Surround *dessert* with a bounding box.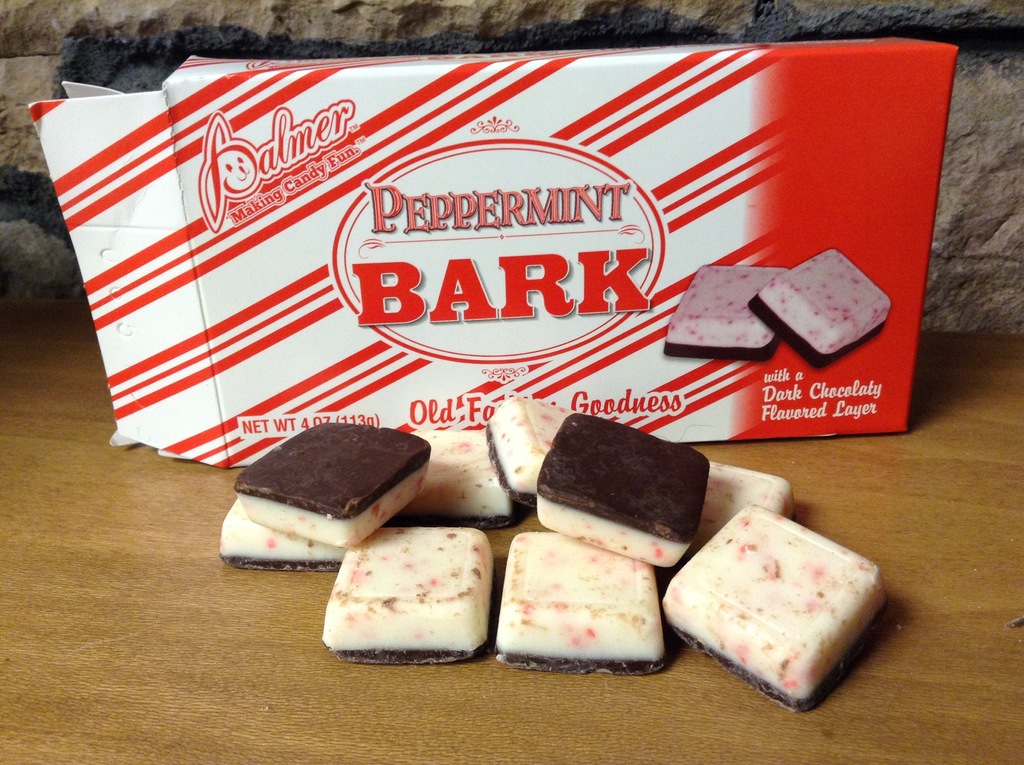
(658, 506, 893, 718).
